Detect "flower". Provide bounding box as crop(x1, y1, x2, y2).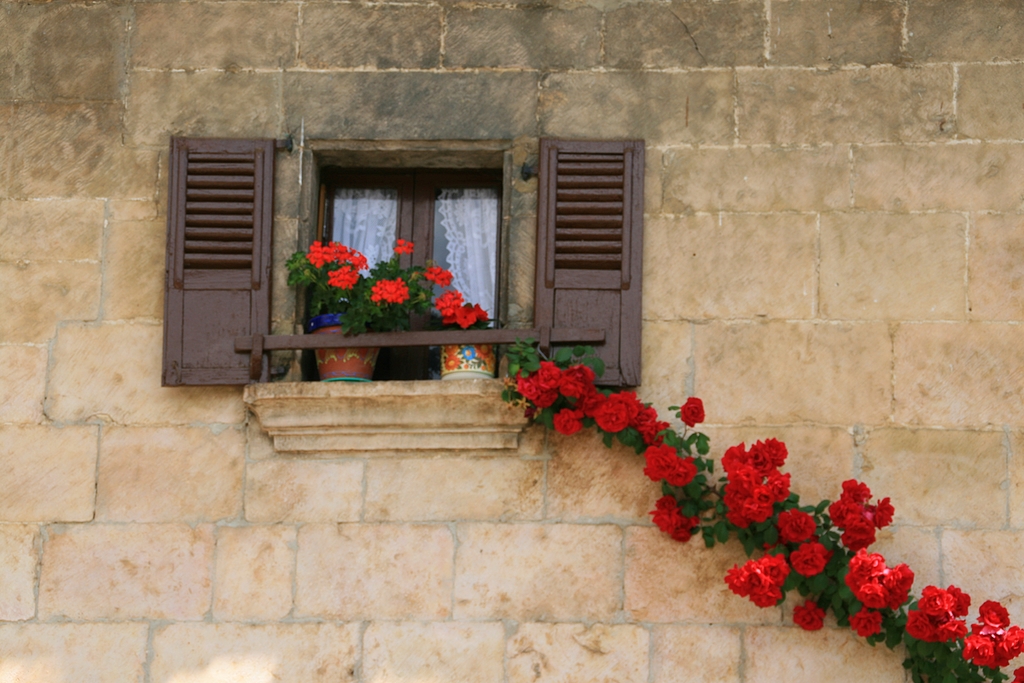
crop(676, 396, 705, 429).
